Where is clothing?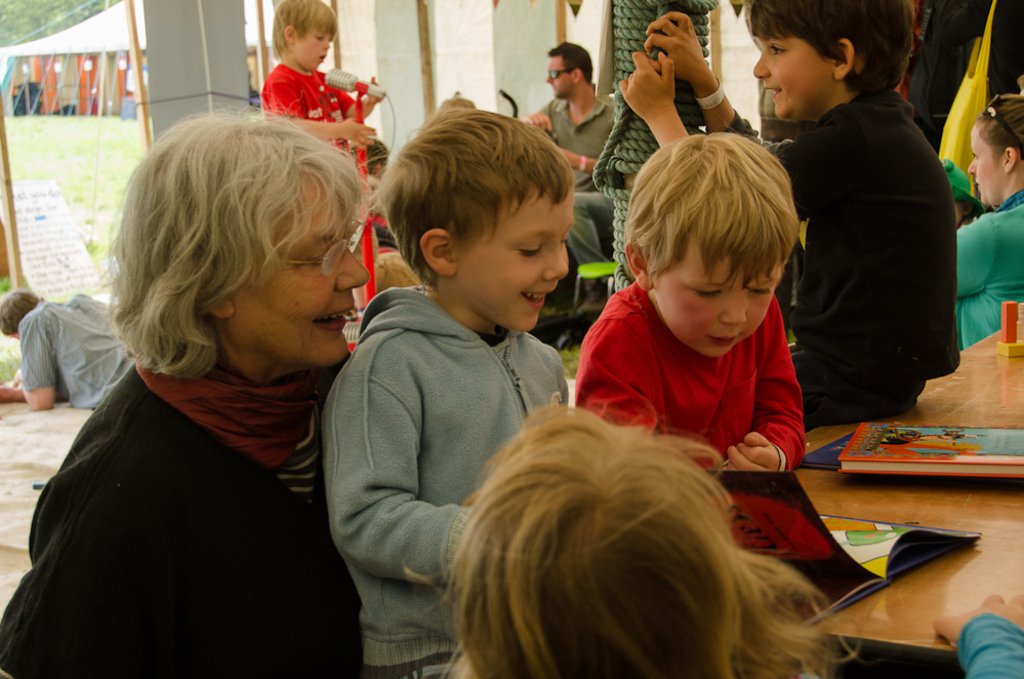
region(956, 612, 1023, 678).
